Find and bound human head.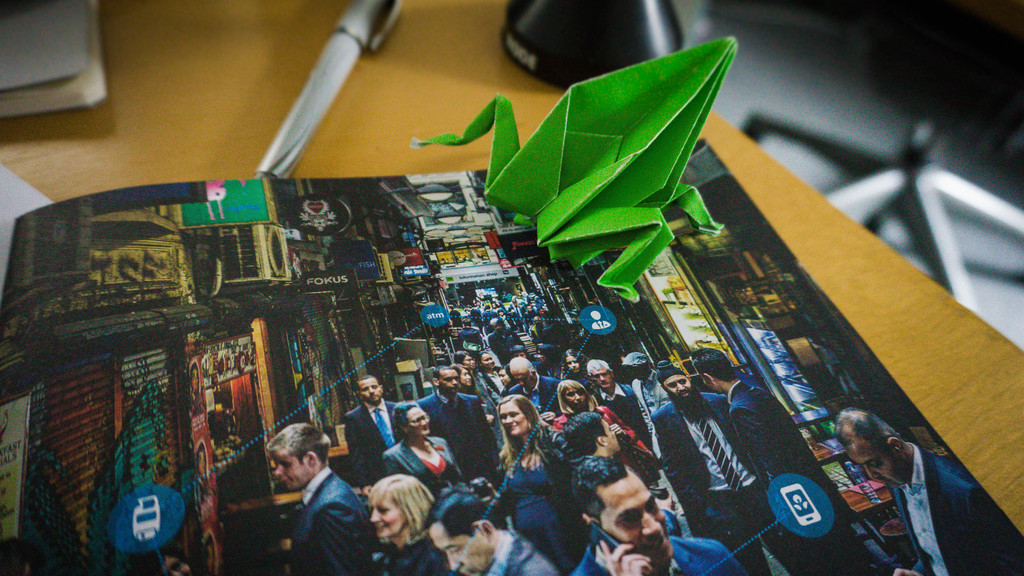
Bound: <bbox>506, 355, 540, 394</bbox>.
